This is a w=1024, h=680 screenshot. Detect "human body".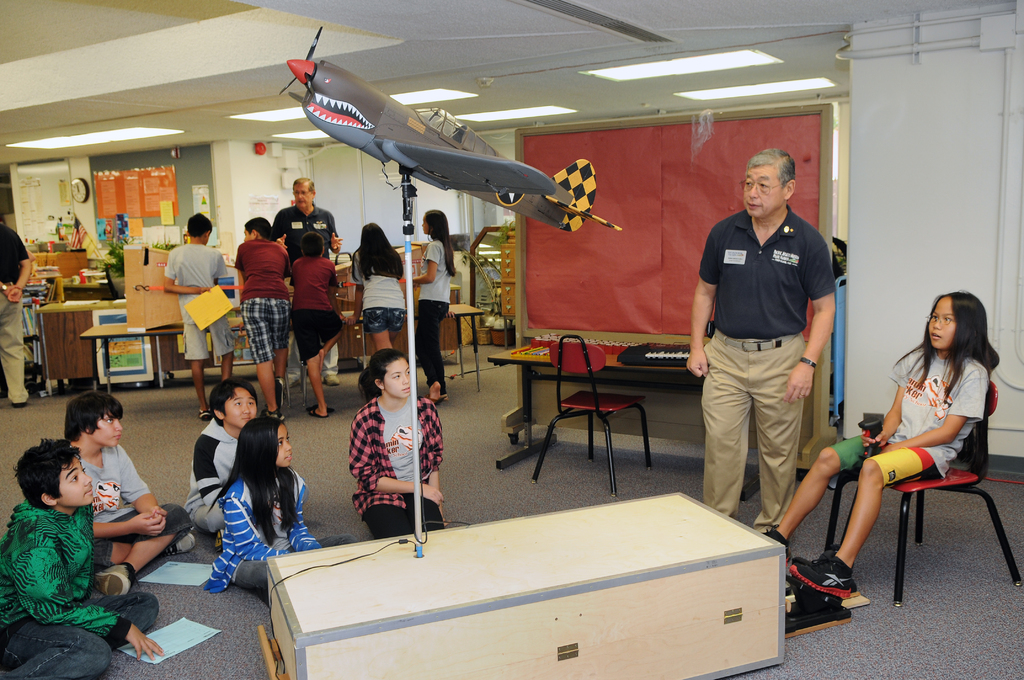
(163, 239, 230, 424).
